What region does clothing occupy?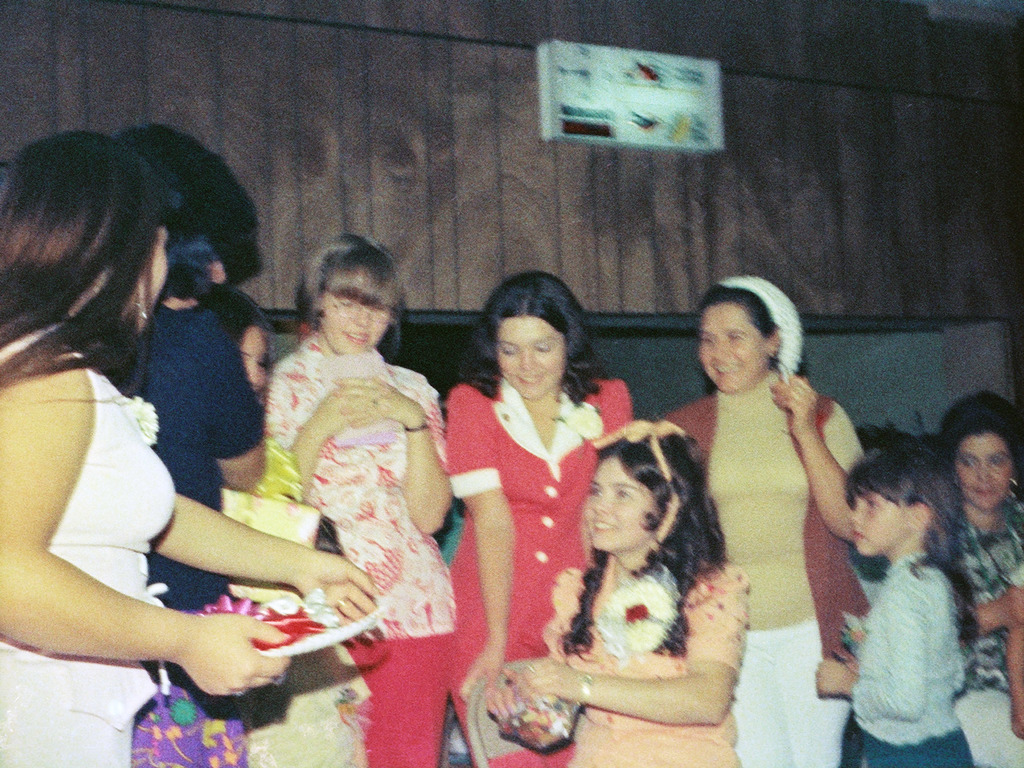
252,319,461,767.
